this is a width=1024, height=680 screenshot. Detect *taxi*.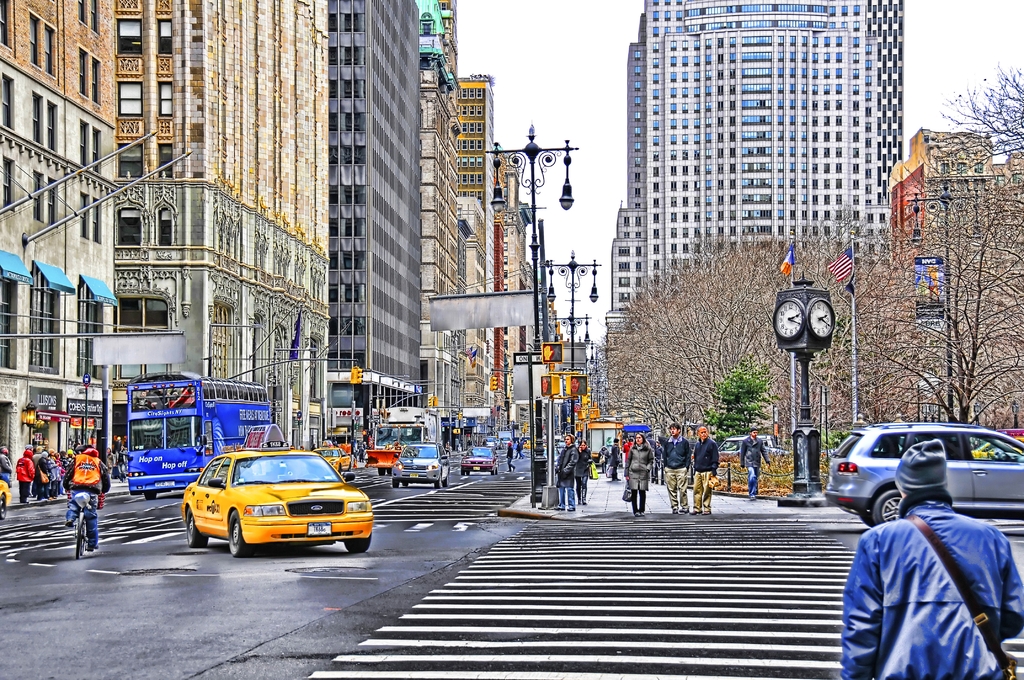
[left=524, top=439, right=543, bottom=450].
